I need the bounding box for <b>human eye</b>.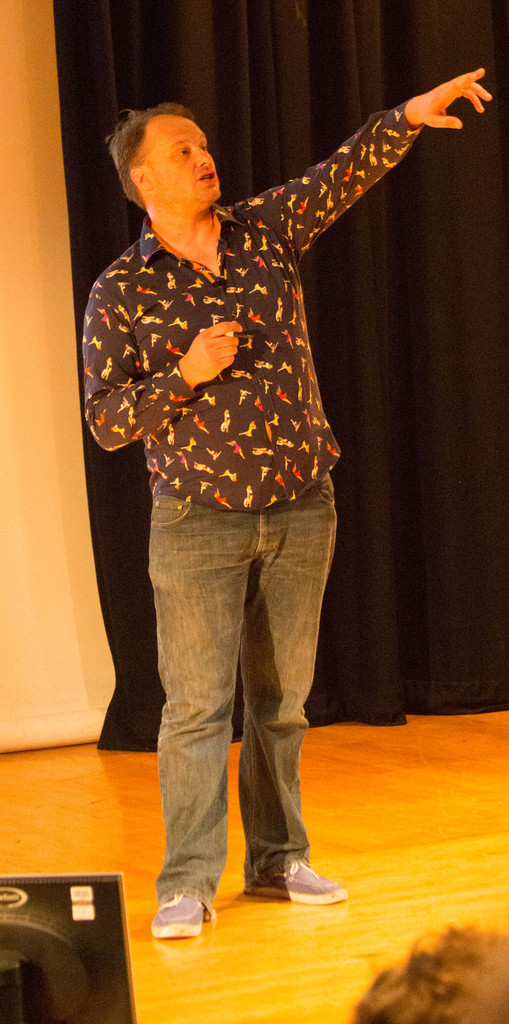
Here it is: x1=200 y1=143 x2=207 y2=151.
